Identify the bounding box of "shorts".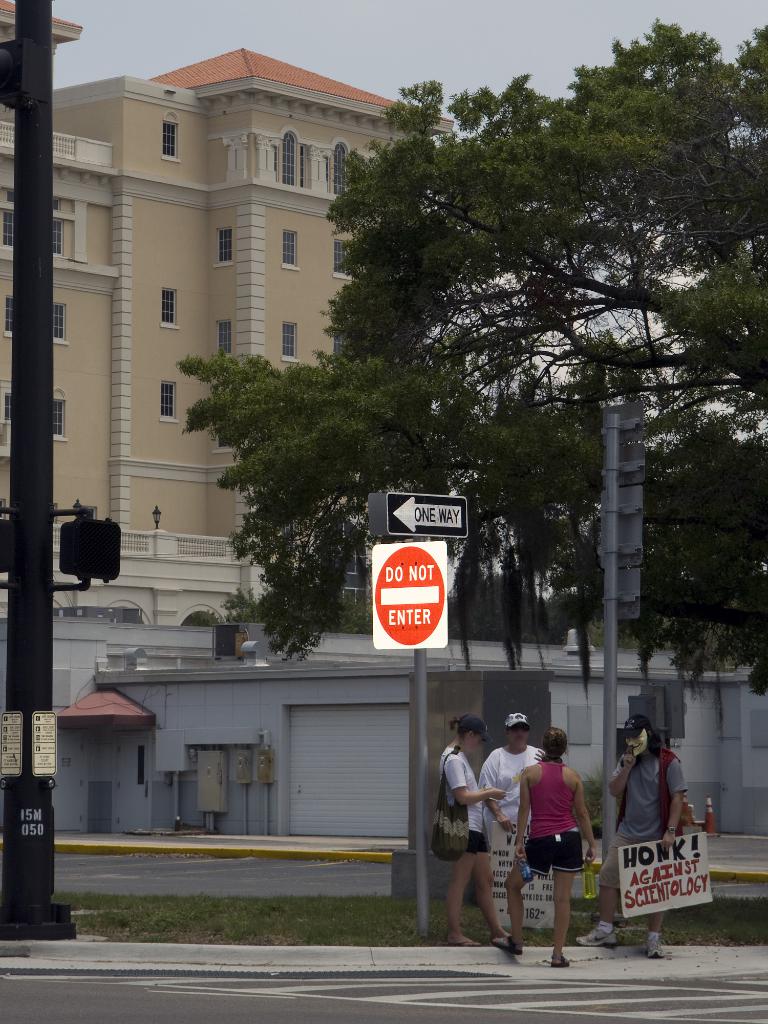
<box>526,831,588,877</box>.
